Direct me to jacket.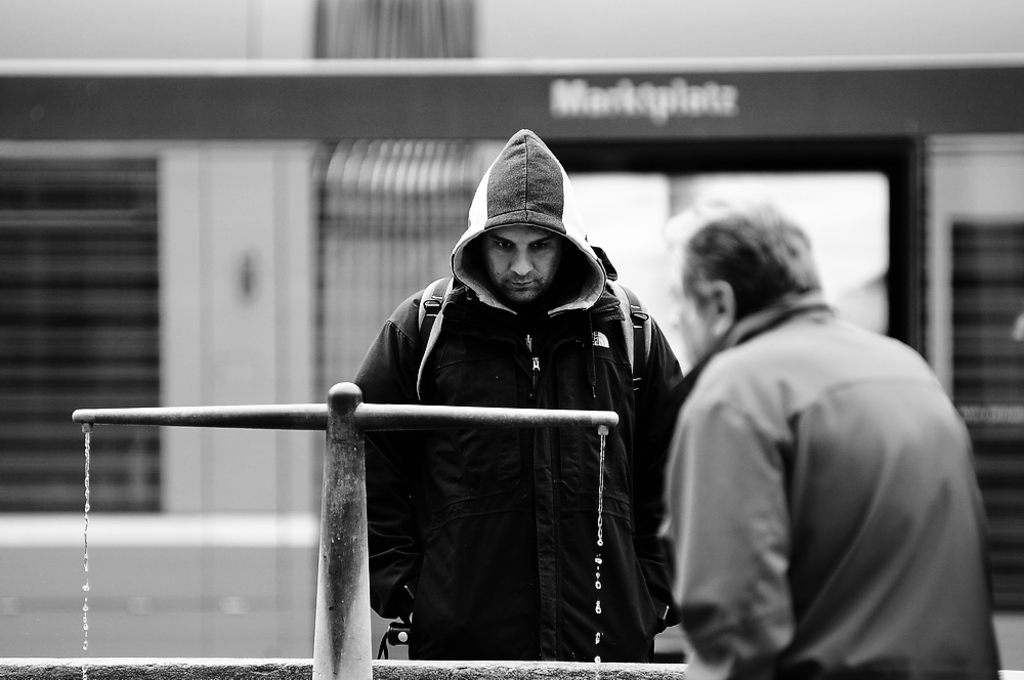
Direction: <region>323, 187, 705, 637</region>.
